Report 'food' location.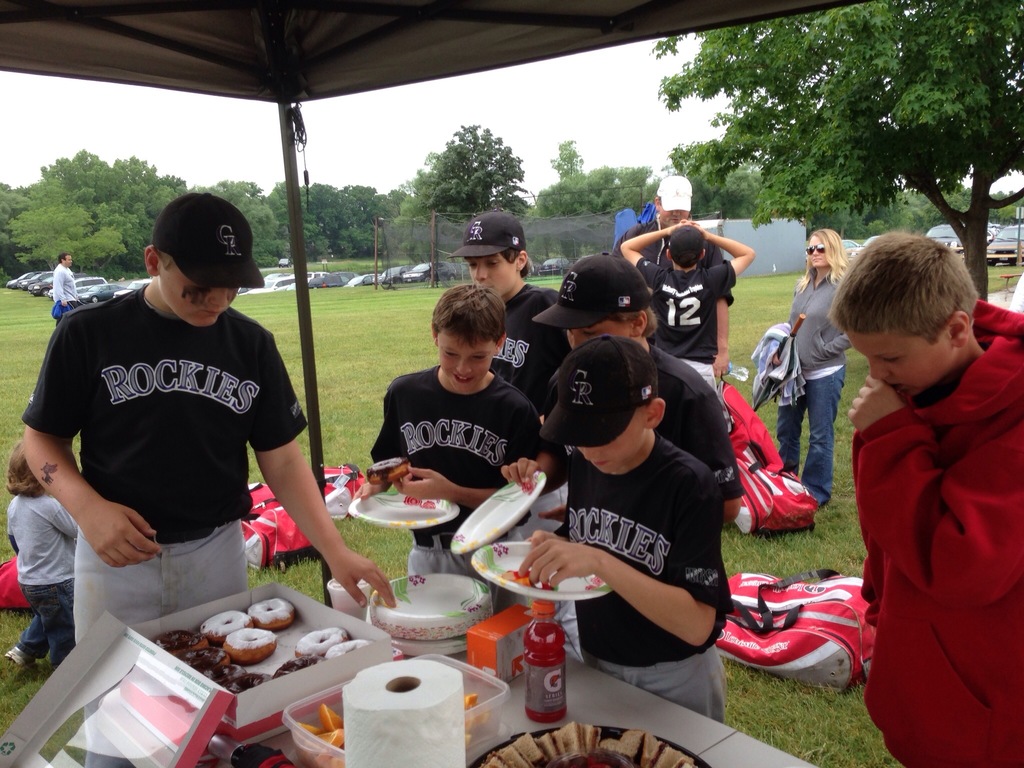
Report: [501,567,535,588].
